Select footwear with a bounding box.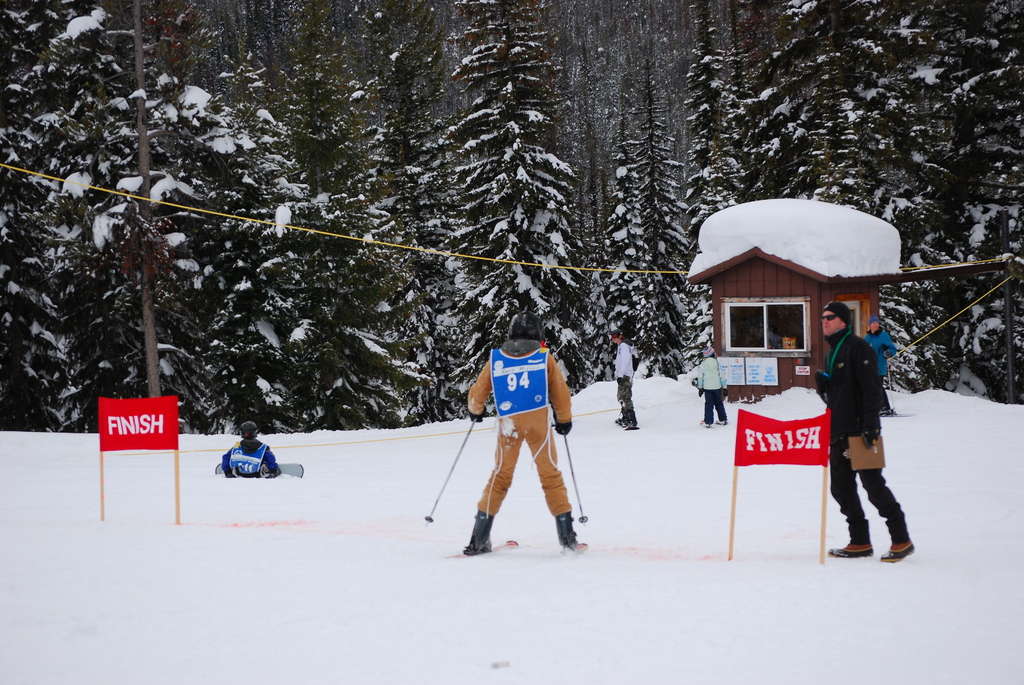
(826,540,874,560).
